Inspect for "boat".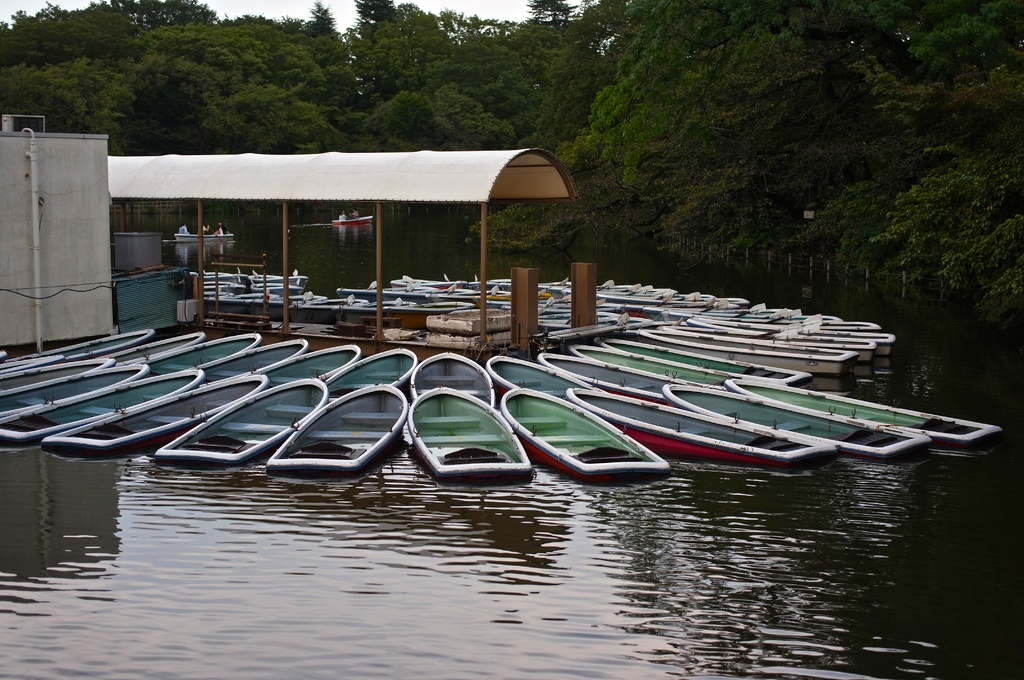
Inspection: pyautogui.locateOnScreen(600, 337, 808, 385).
